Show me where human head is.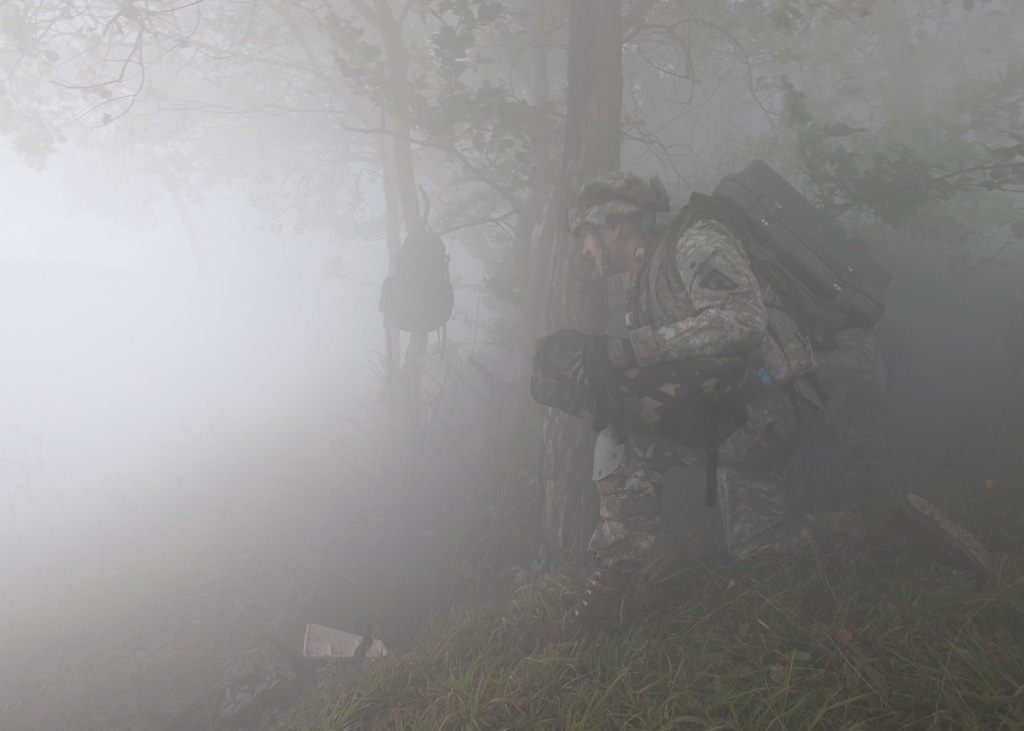
human head is at {"x1": 584, "y1": 175, "x2": 664, "y2": 275}.
